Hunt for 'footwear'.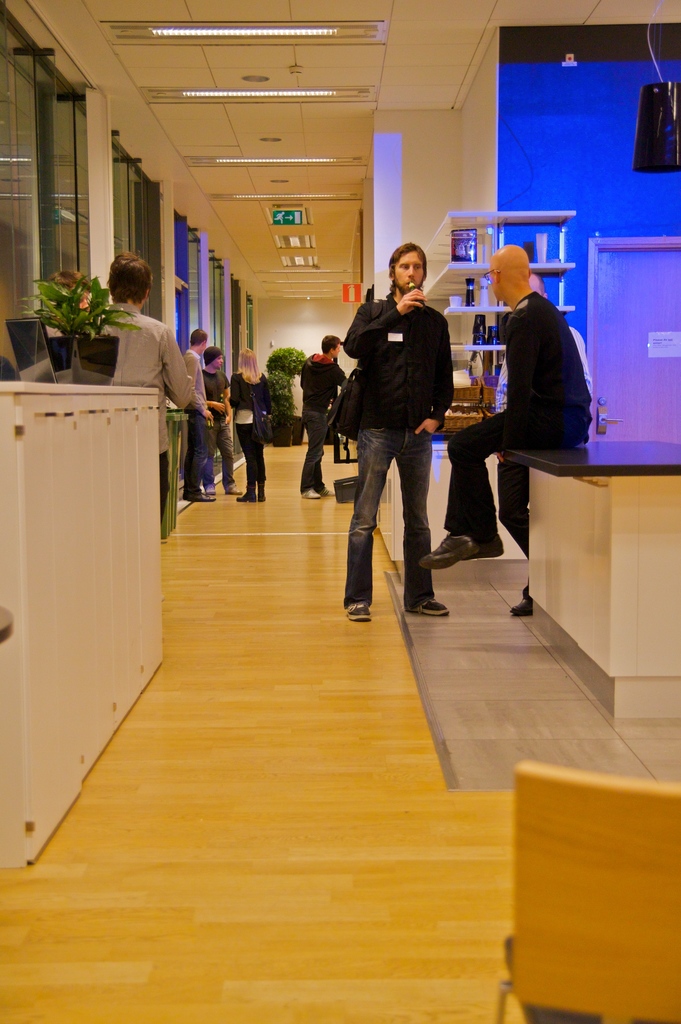
Hunted down at left=505, top=593, right=533, bottom=619.
